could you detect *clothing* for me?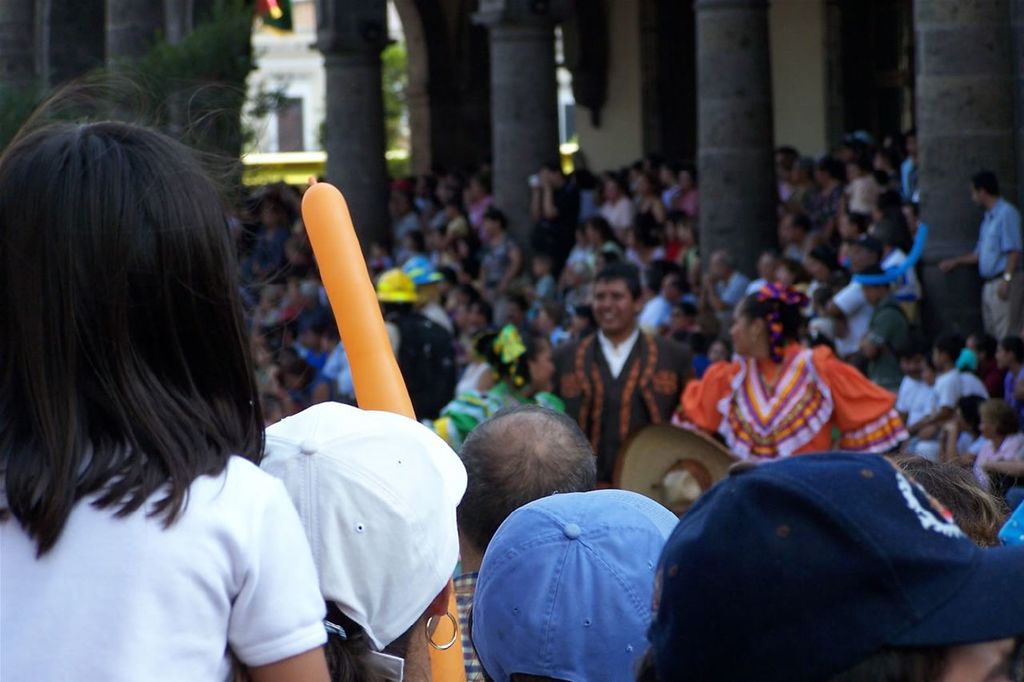
Detection result: (left=479, top=232, right=514, bottom=276).
